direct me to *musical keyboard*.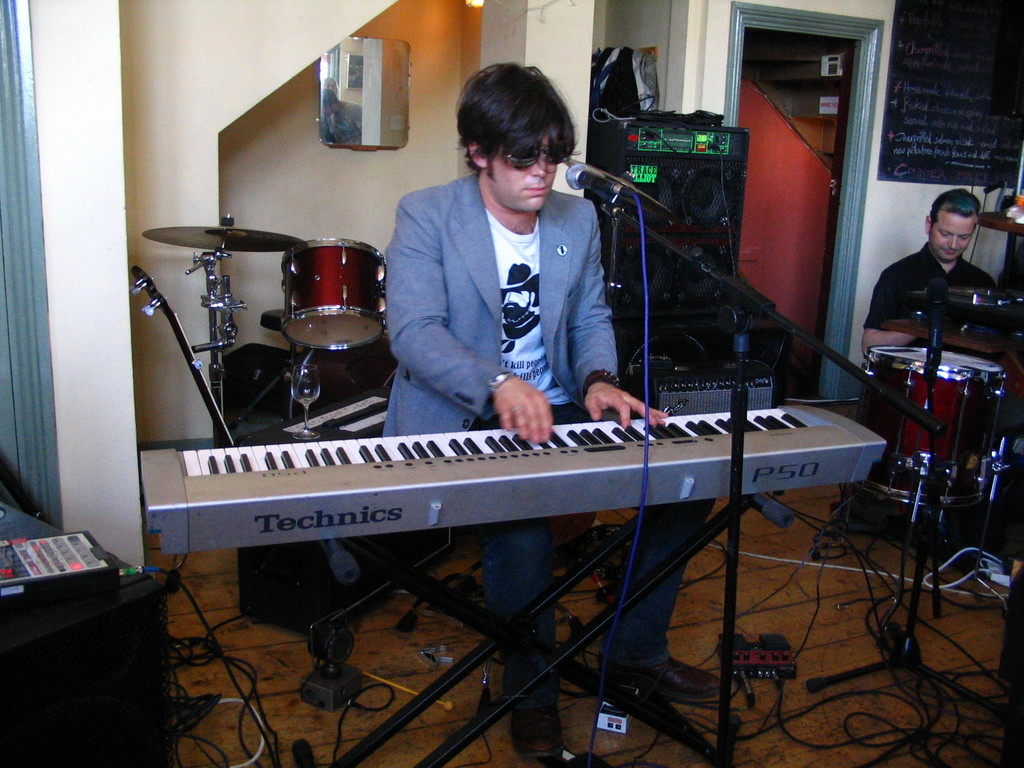
Direction: {"left": 121, "top": 388, "right": 852, "bottom": 579}.
